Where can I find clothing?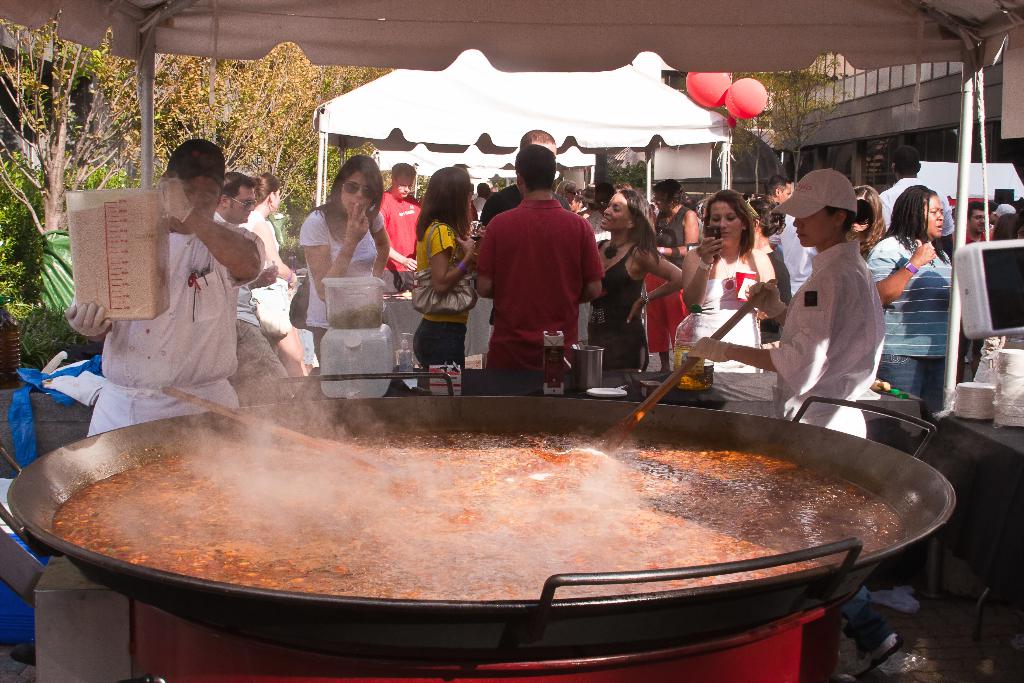
You can find it at (x1=473, y1=202, x2=594, y2=374).
